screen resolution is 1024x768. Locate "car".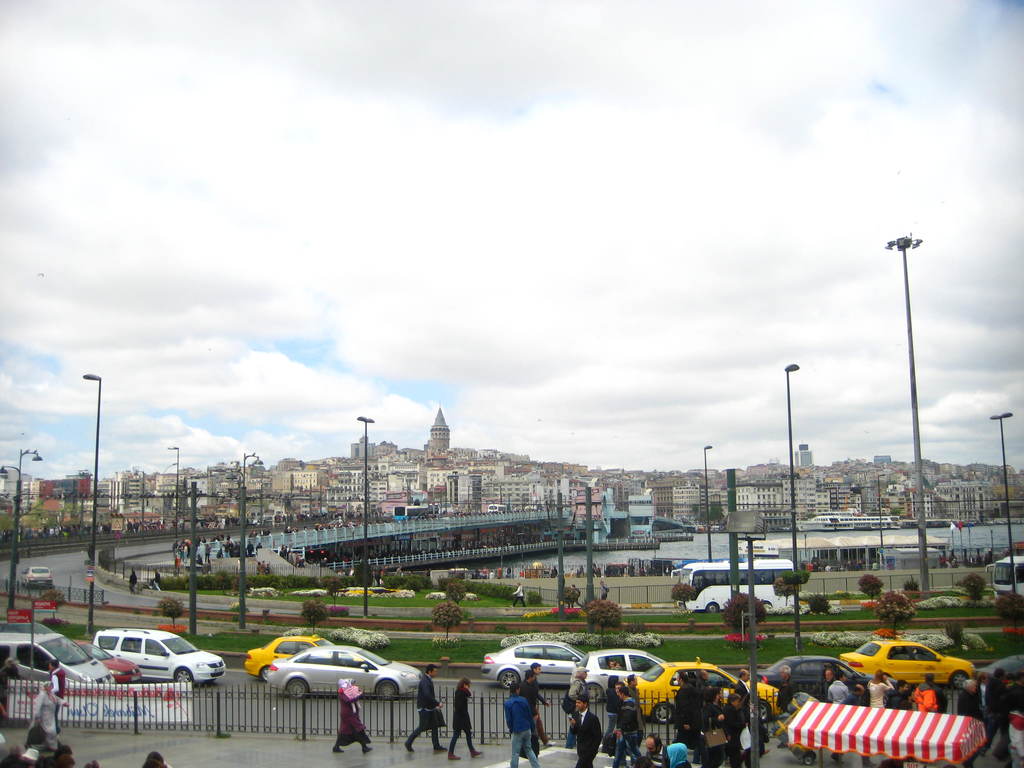
l=628, t=658, r=777, b=721.
